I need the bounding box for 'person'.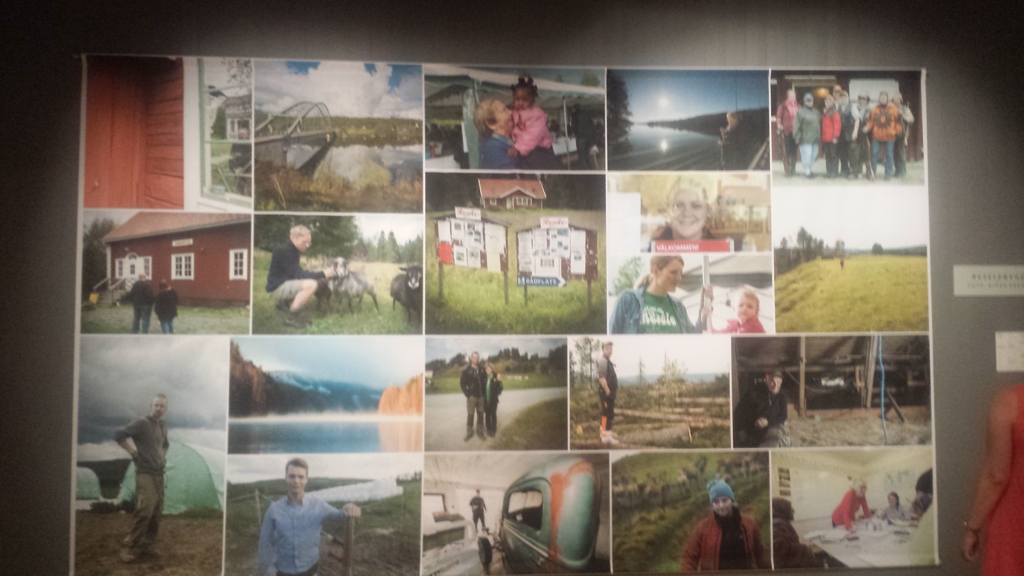
Here it is: bbox=(505, 76, 566, 164).
